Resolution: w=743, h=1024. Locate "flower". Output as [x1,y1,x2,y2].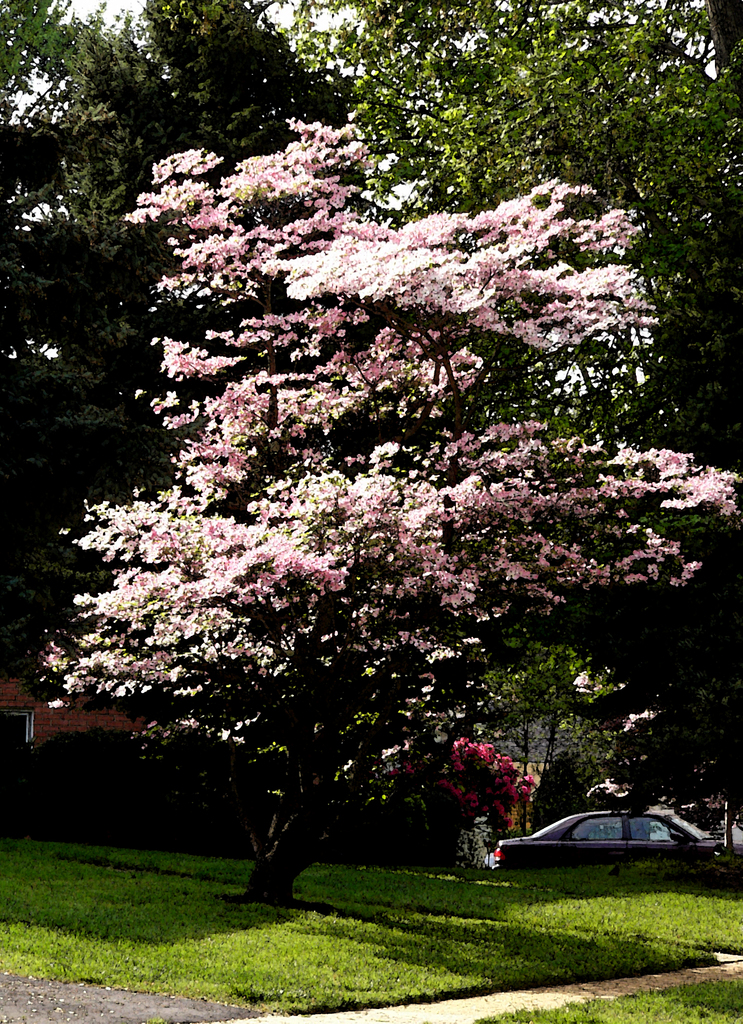
[205,111,390,218].
